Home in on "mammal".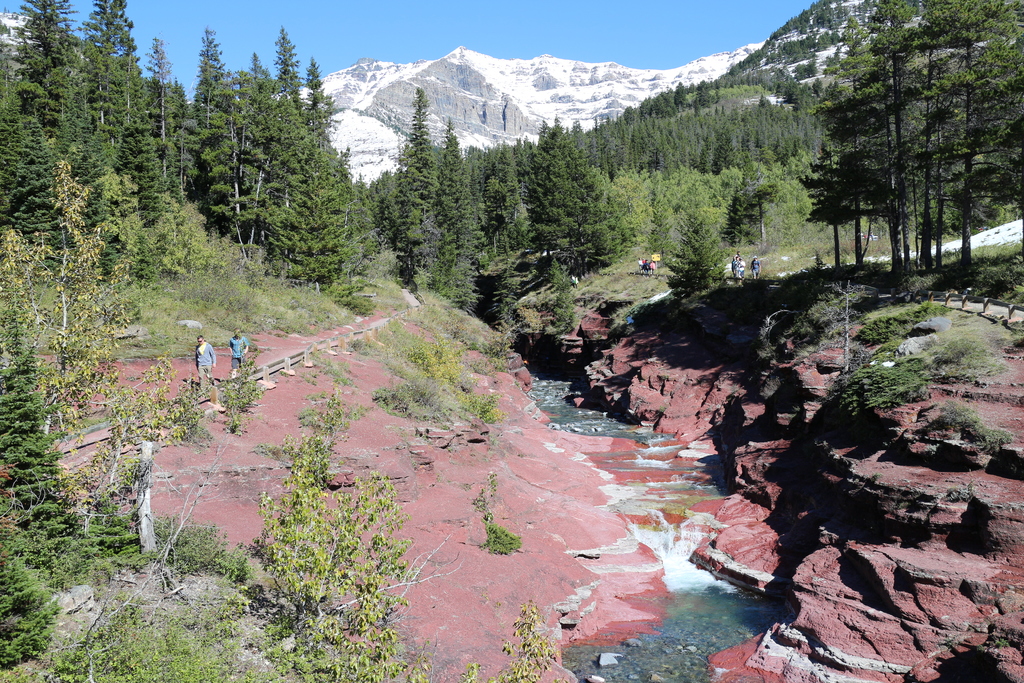
Homed in at bbox(639, 258, 643, 270).
